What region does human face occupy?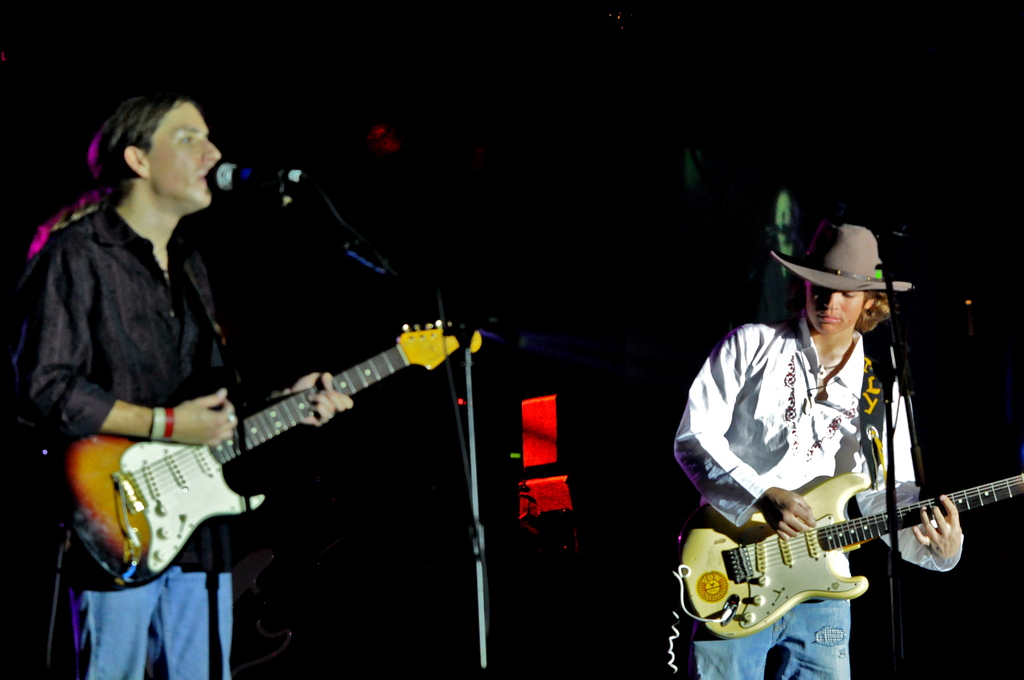
<bbox>804, 288, 866, 336</bbox>.
